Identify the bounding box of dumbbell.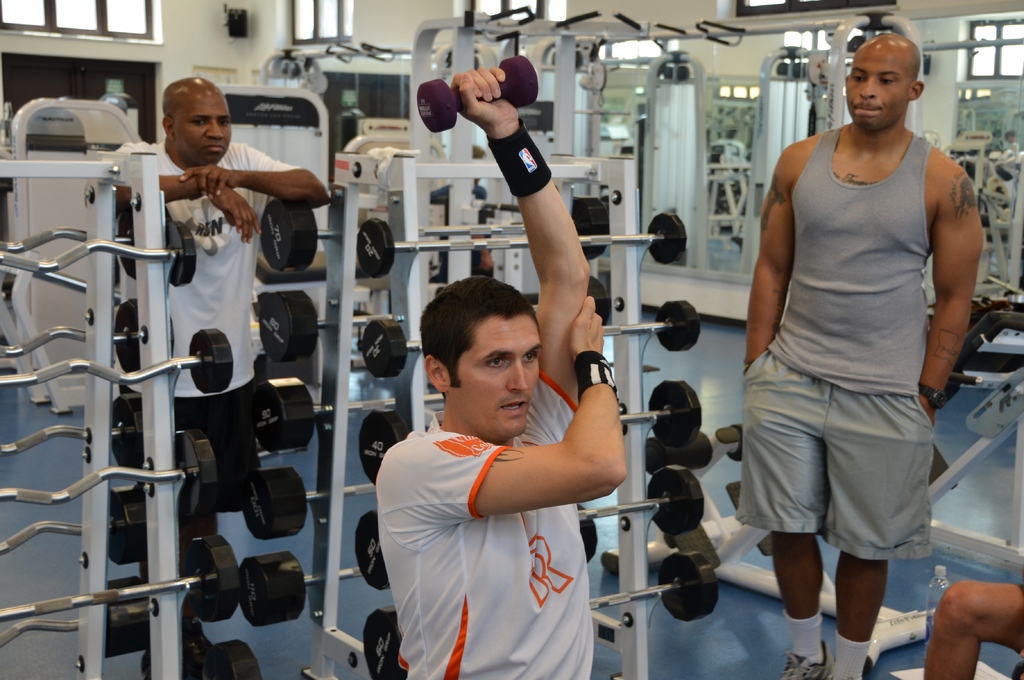
locate(416, 51, 537, 132).
